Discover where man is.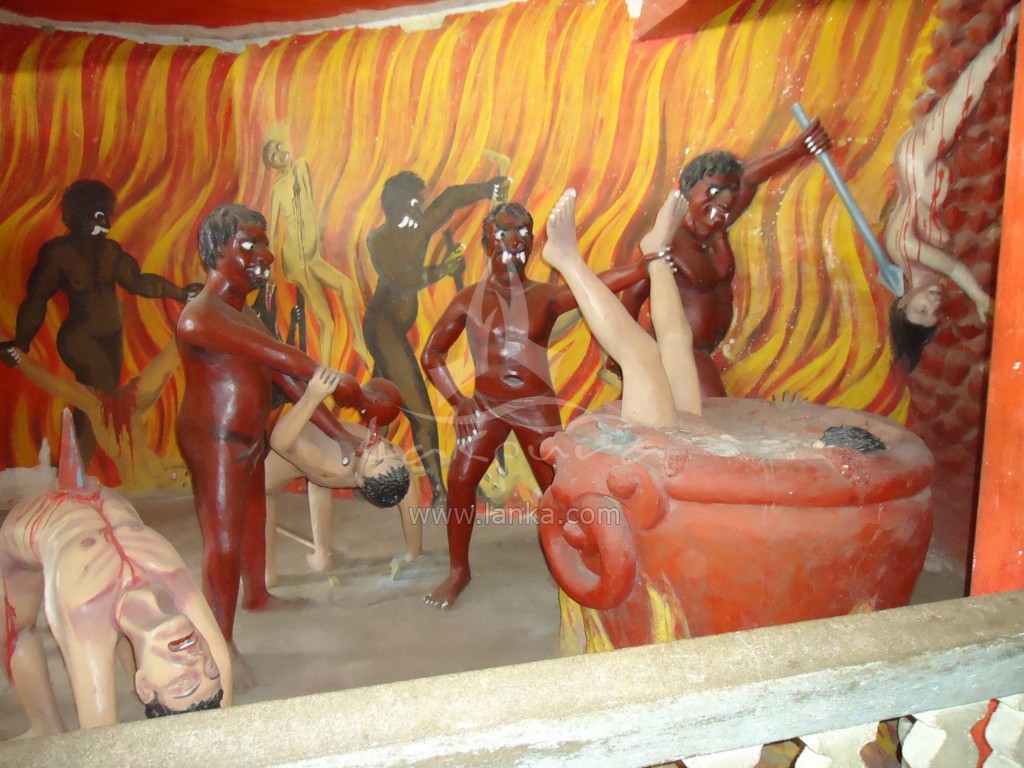
Discovered at BBox(16, 183, 166, 492).
